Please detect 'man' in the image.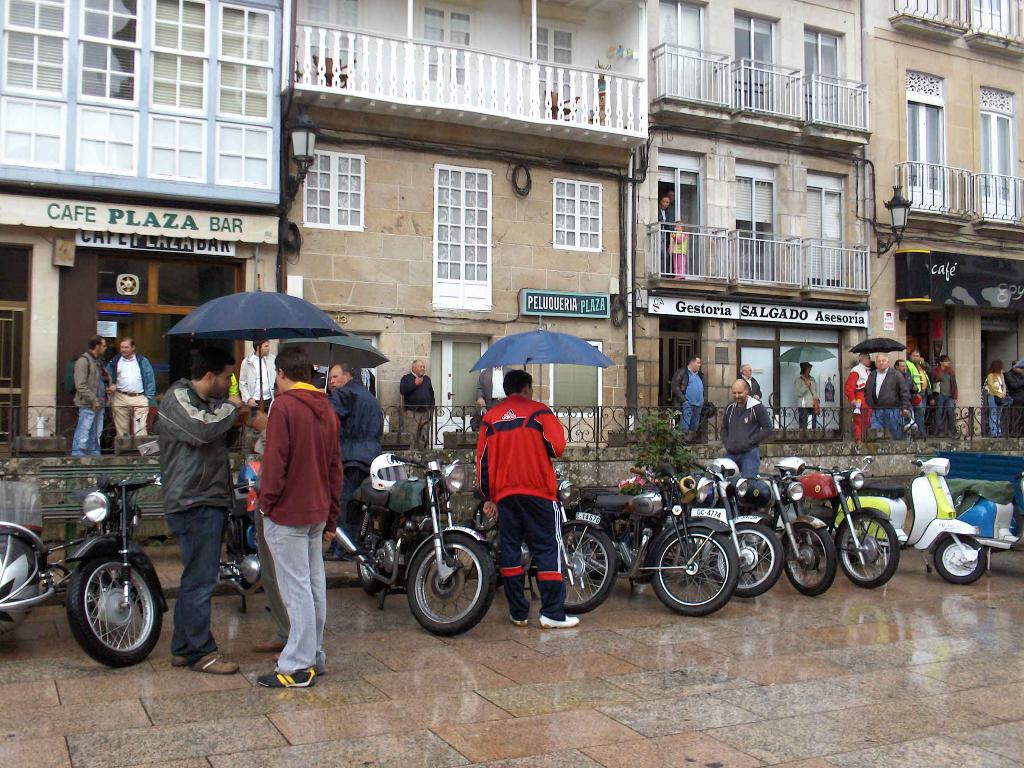
{"x1": 932, "y1": 357, "x2": 963, "y2": 431}.
